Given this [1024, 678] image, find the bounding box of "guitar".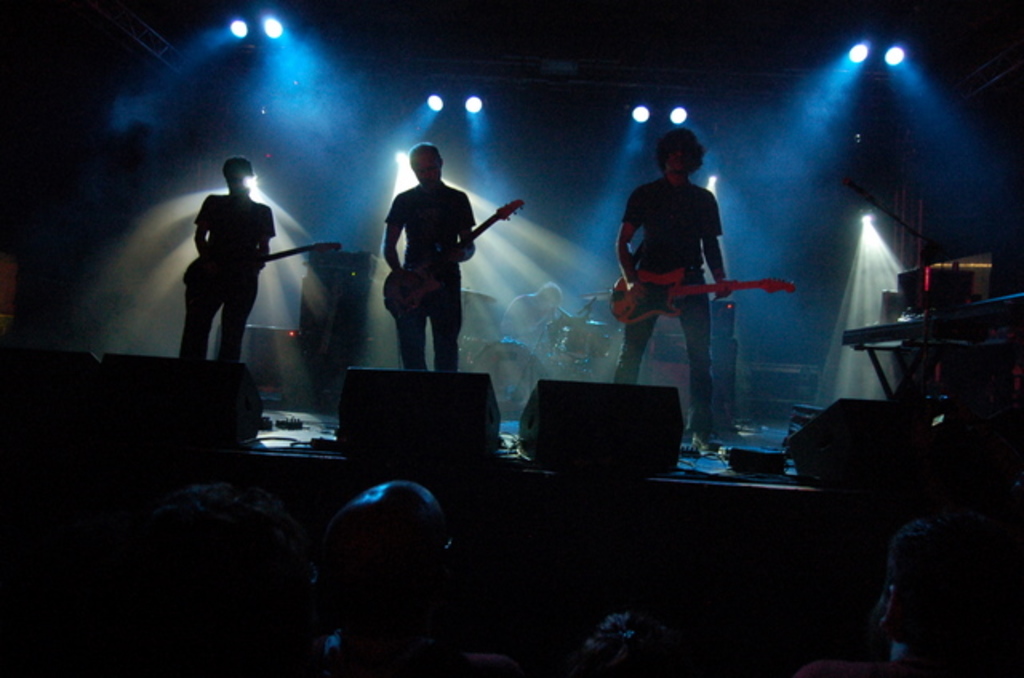
box(190, 233, 344, 280).
